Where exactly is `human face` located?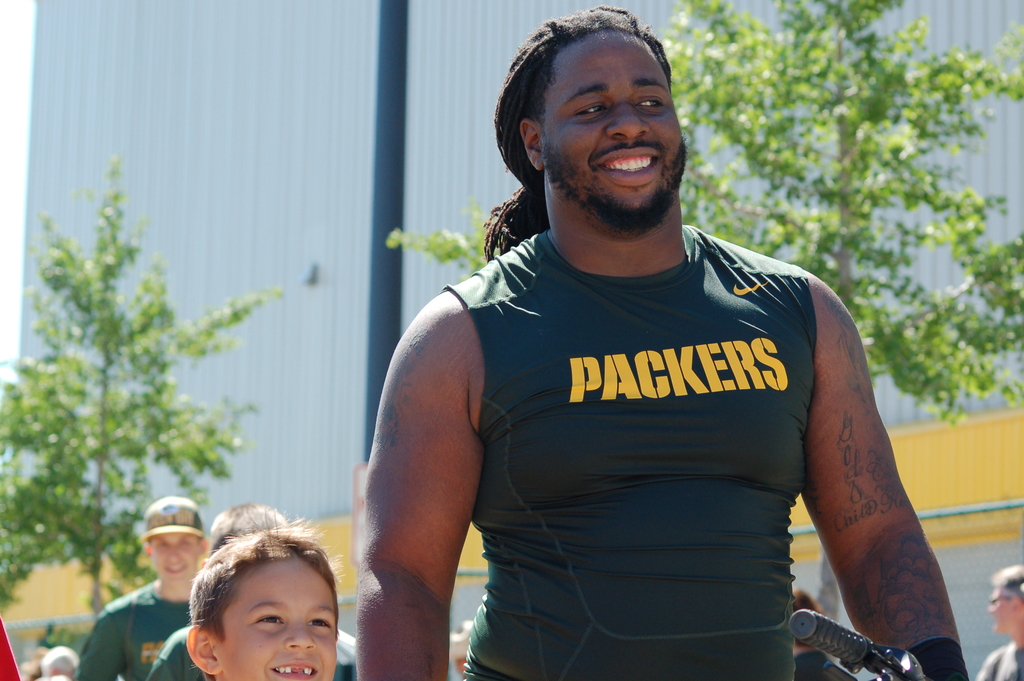
Its bounding box is detection(209, 555, 342, 680).
